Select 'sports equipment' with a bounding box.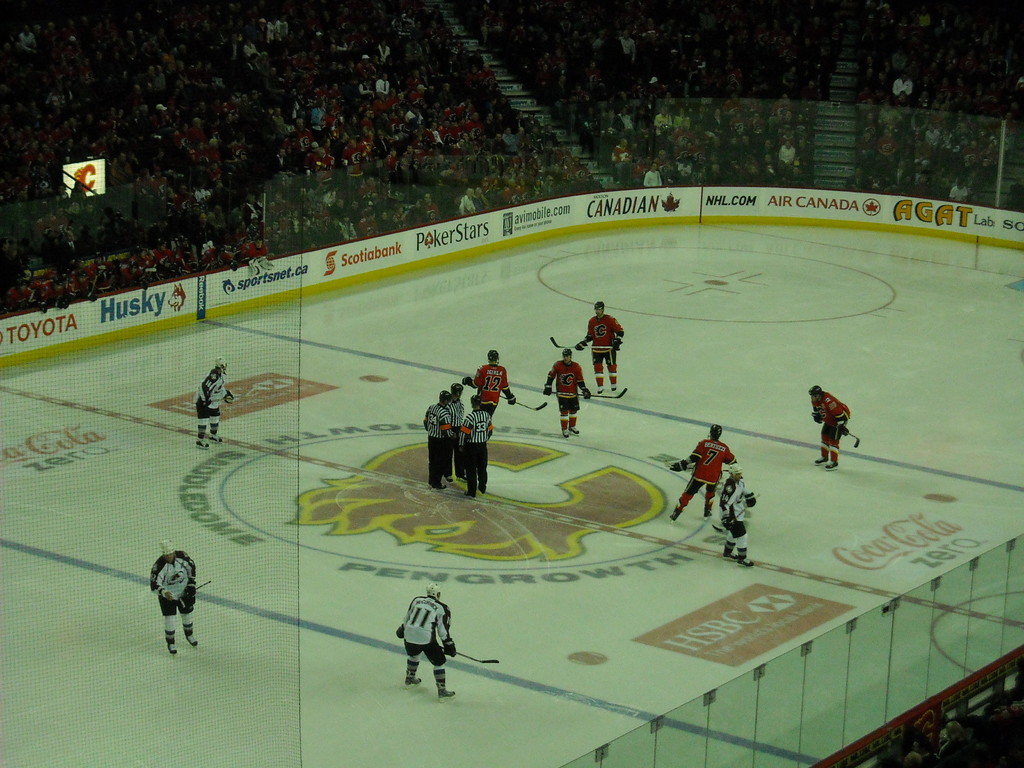
x1=442 y1=636 x2=457 y2=657.
